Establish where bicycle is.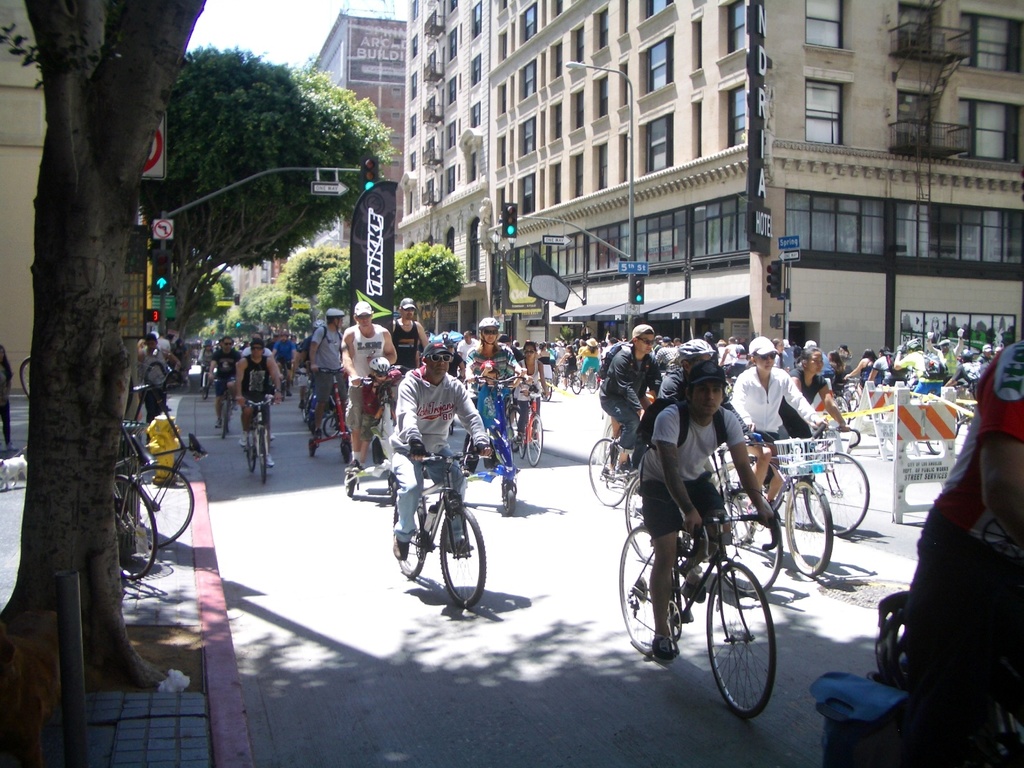
Established at locate(21, 357, 31, 397).
